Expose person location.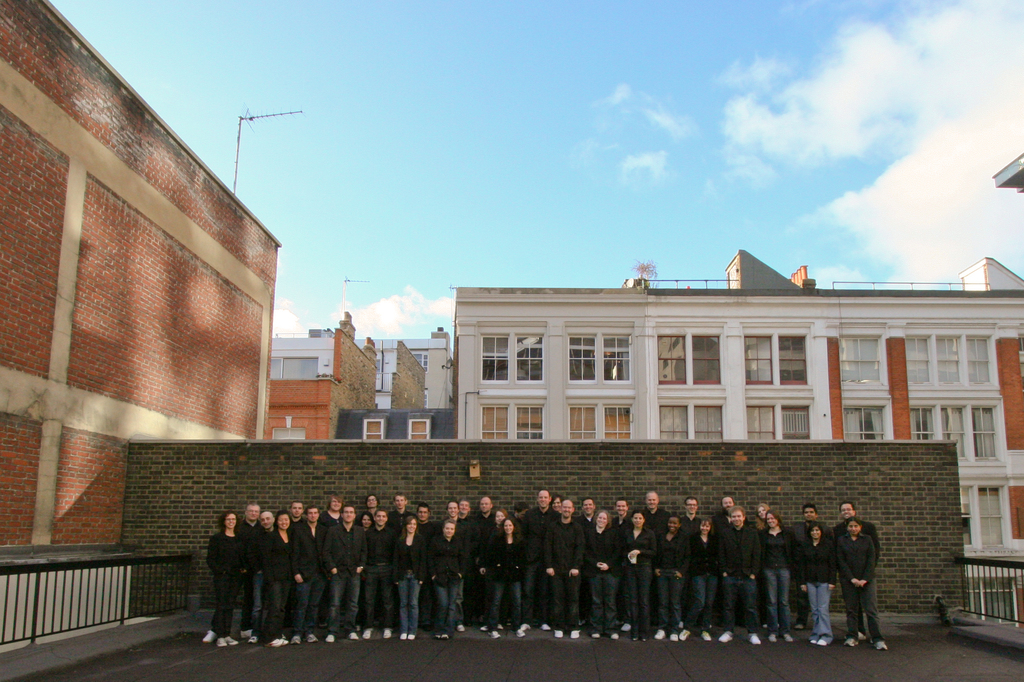
Exposed at 695 521 719 626.
